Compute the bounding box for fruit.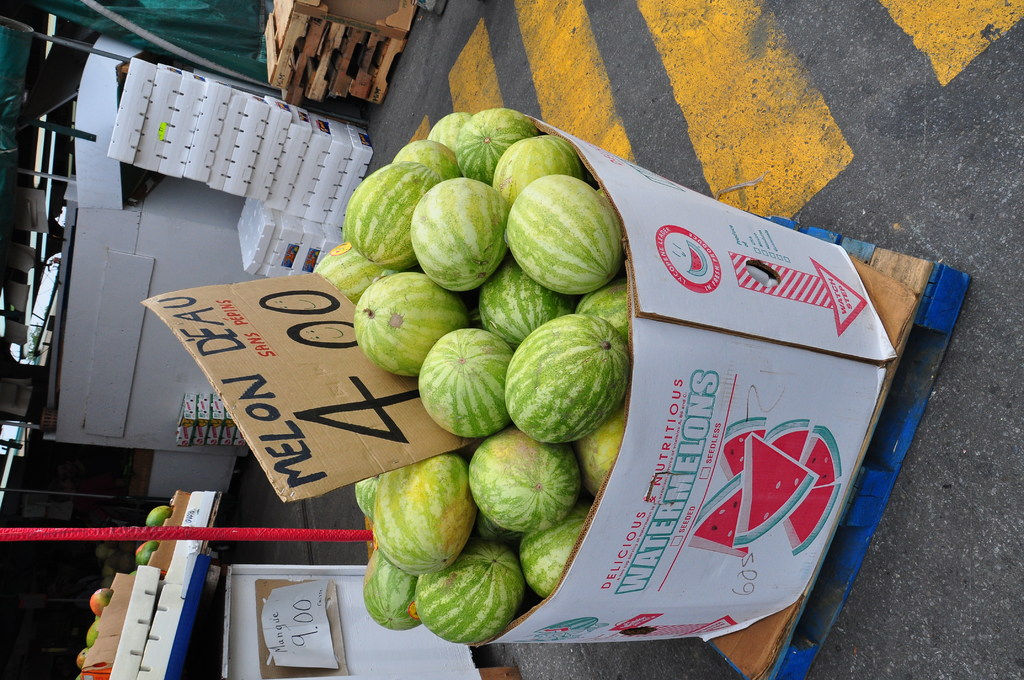
<box>411,168,522,295</box>.
